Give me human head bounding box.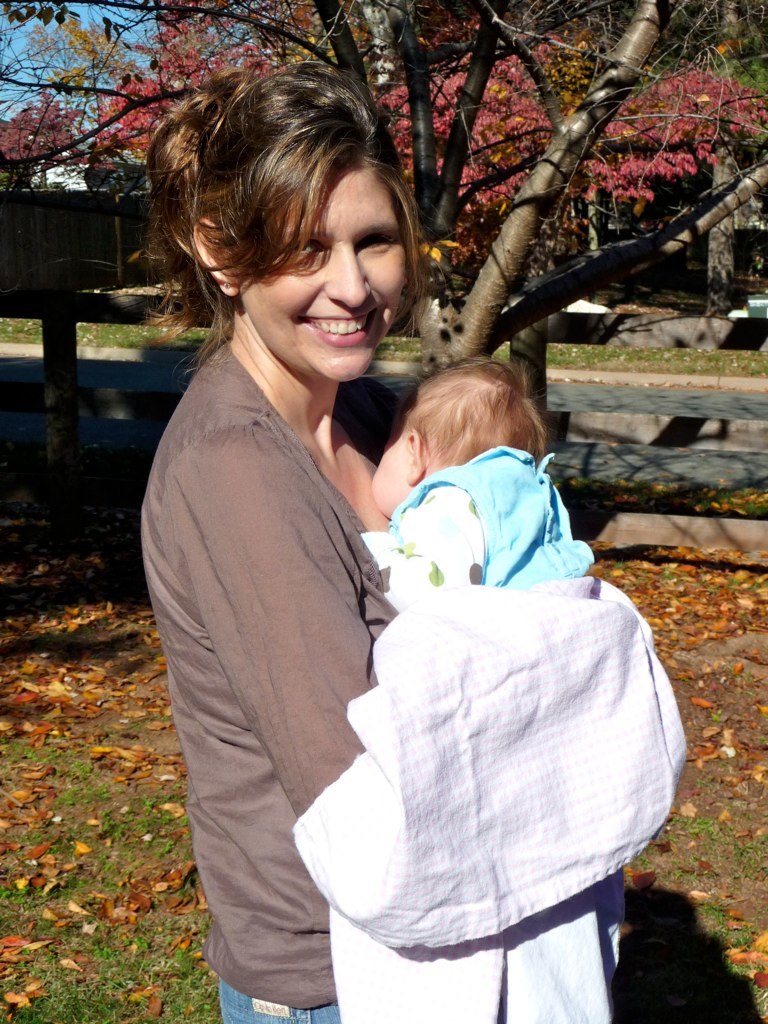
(left=186, top=81, right=418, bottom=388).
